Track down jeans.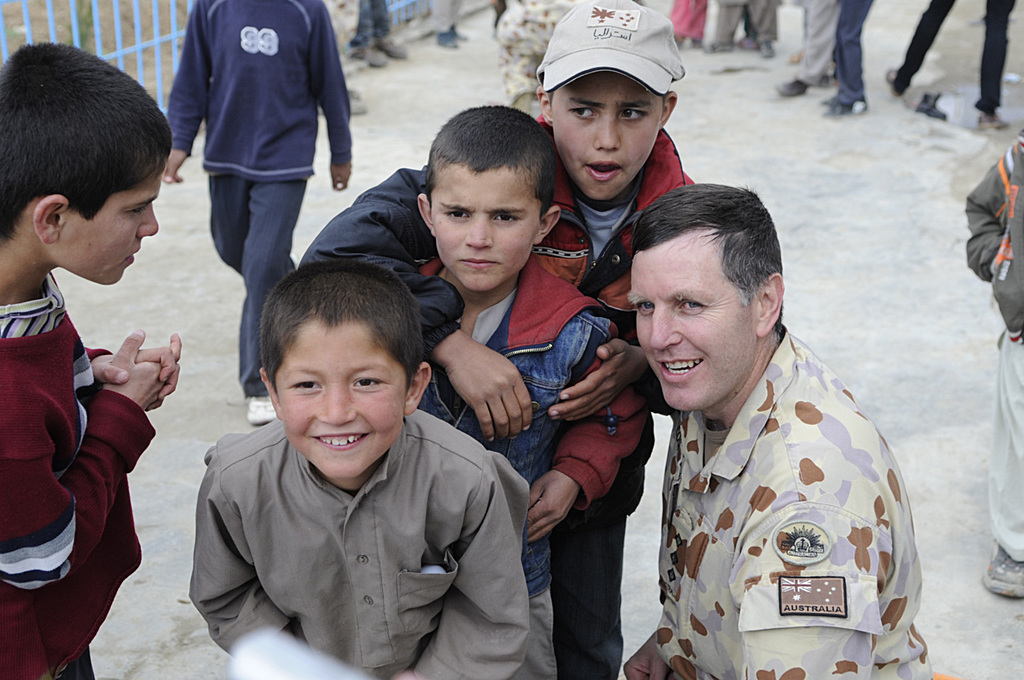
Tracked to {"left": 183, "top": 151, "right": 316, "bottom": 313}.
